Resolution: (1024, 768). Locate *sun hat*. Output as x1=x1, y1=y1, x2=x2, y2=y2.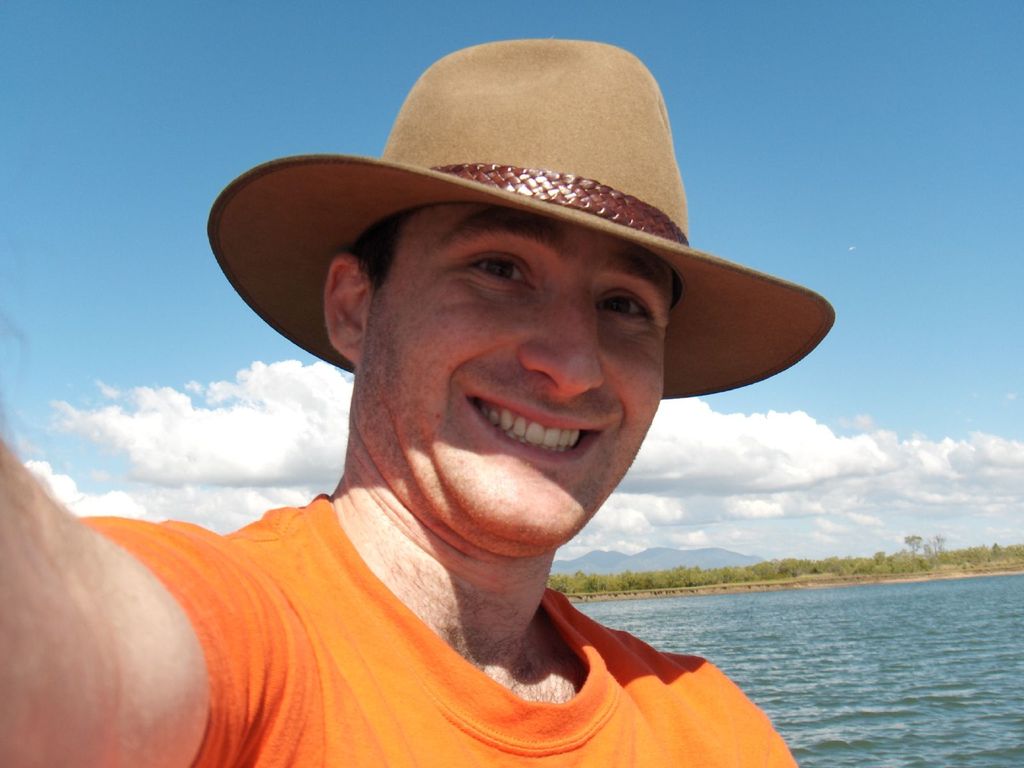
x1=207, y1=41, x2=833, y2=399.
